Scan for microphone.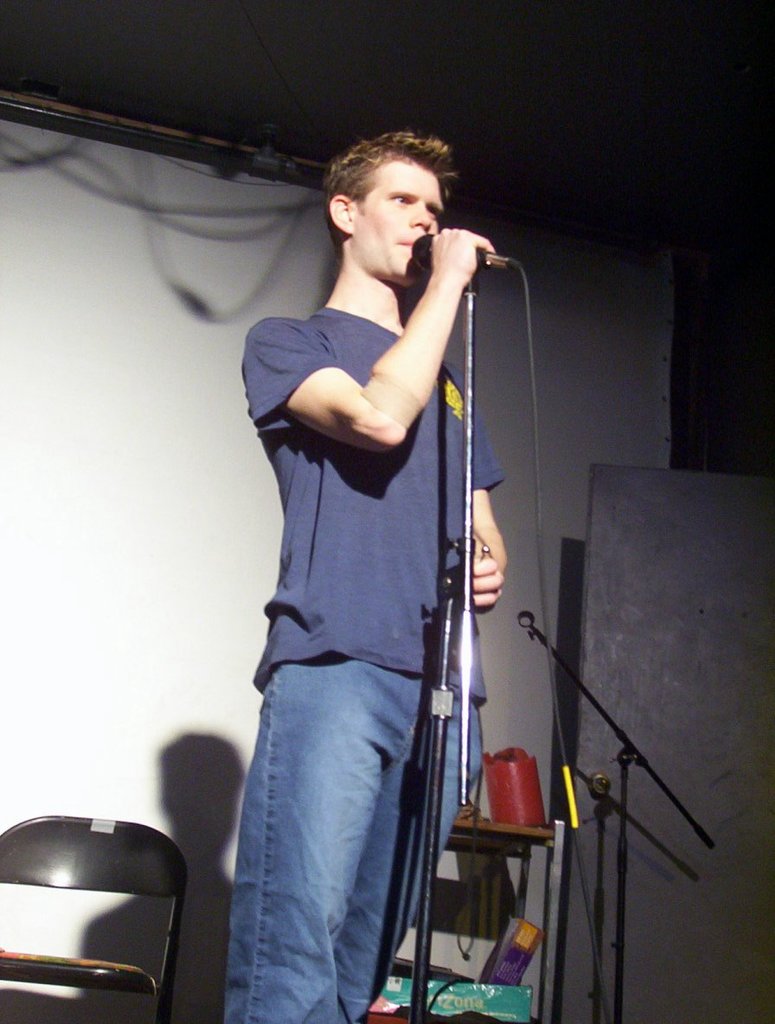
Scan result: box(409, 226, 490, 271).
